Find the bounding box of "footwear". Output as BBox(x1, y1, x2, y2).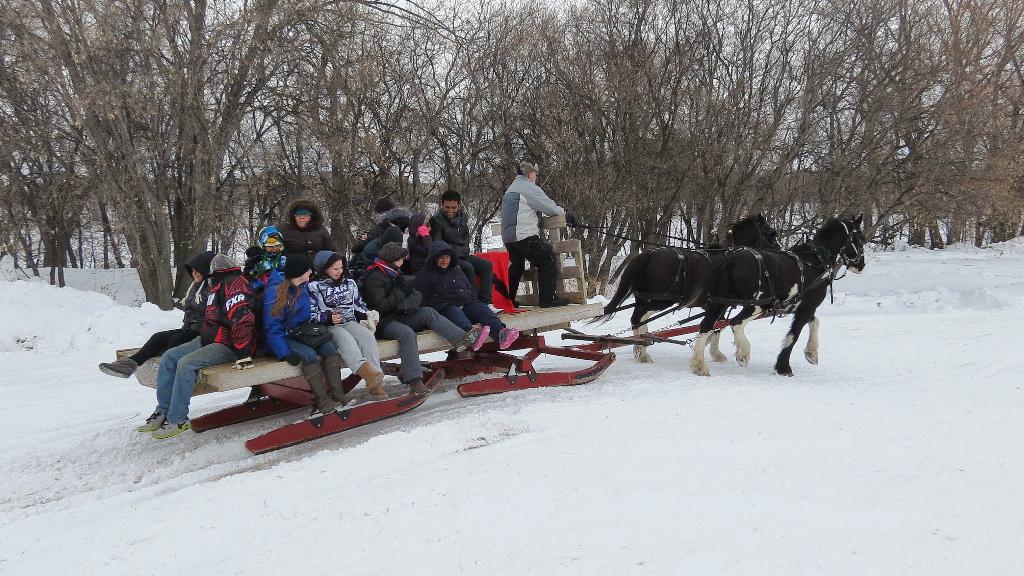
BBox(471, 325, 488, 350).
